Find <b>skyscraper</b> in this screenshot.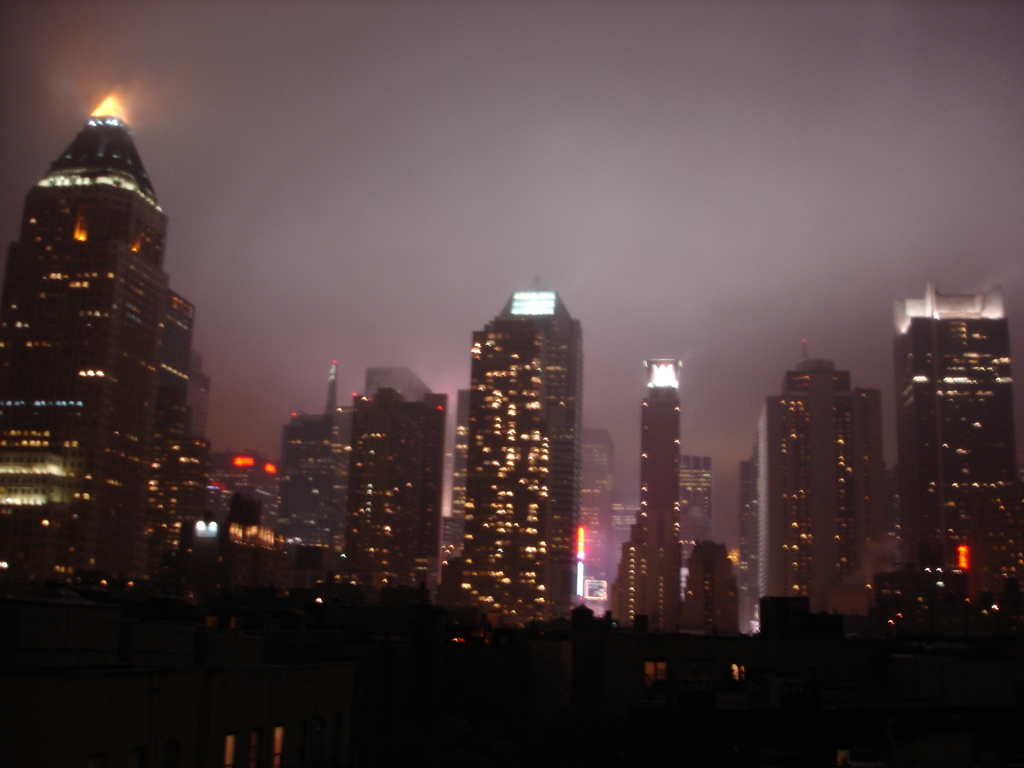
The bounding box for <b>skyscraper</b> is Rect(679, 451, 711, 568).
